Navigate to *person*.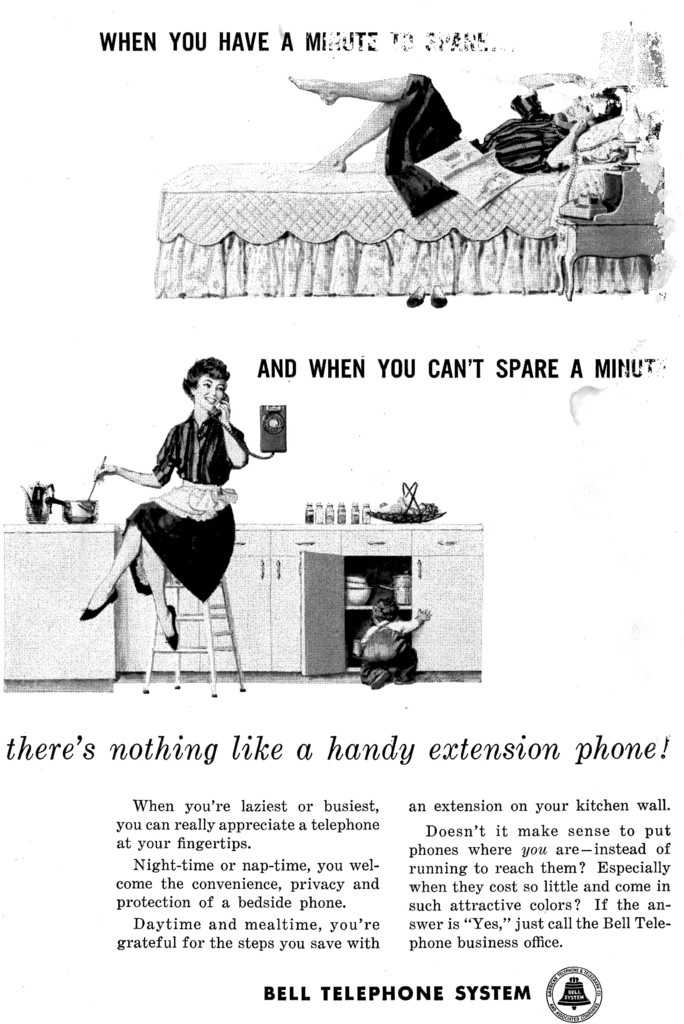
Navigation target: crop(287, 68, 624, 220).
